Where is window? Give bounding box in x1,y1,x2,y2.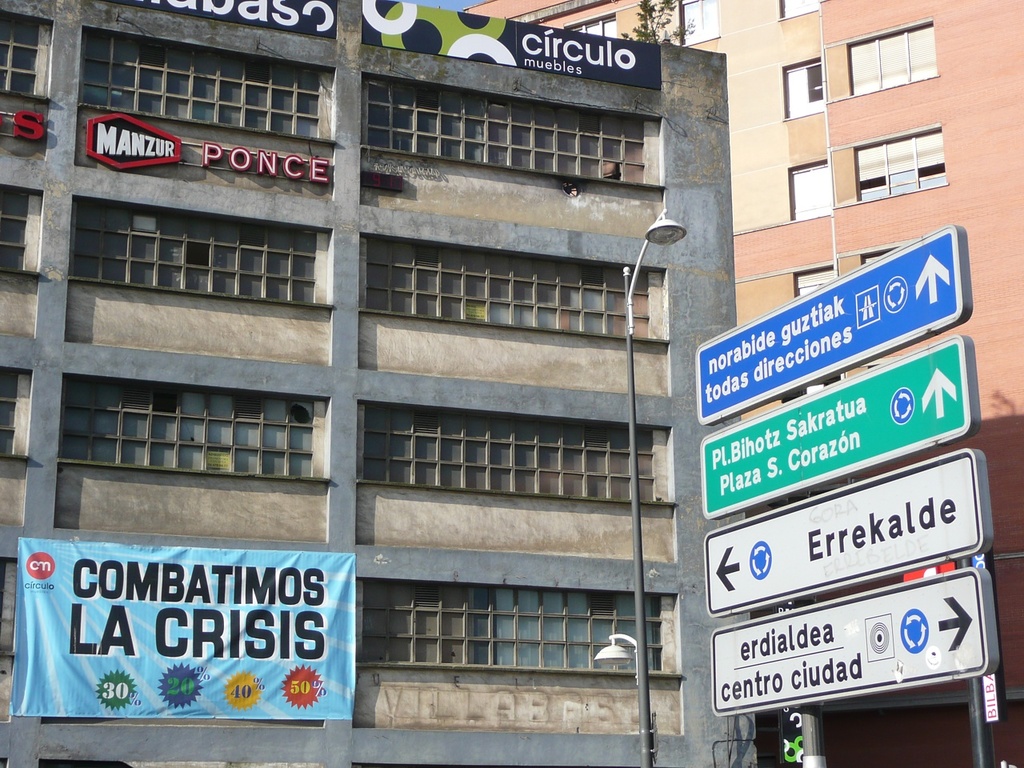
562,14,617,42.
